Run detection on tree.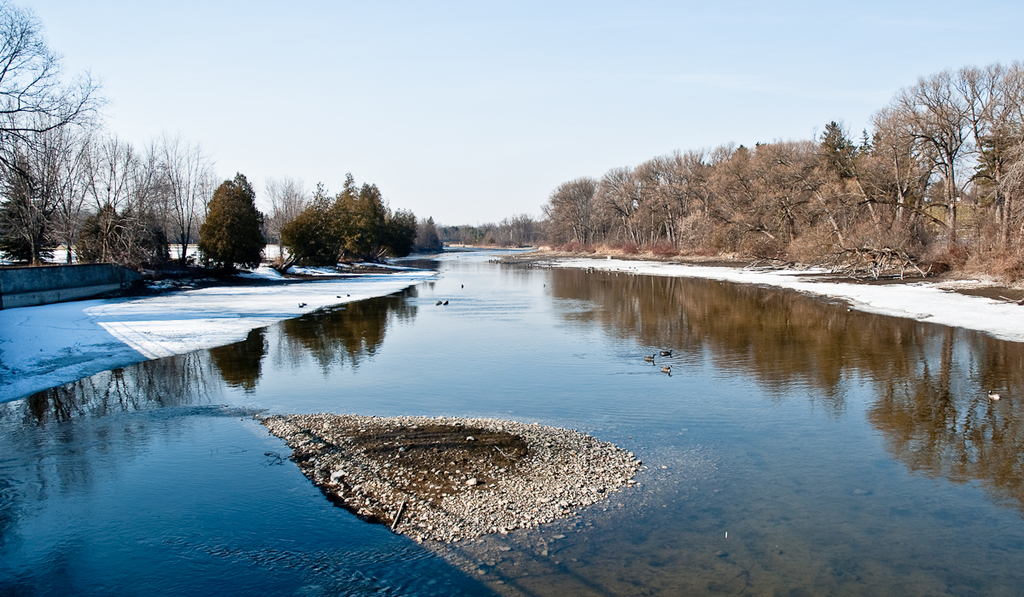
Result: [left=0, top=0, right=131, bottom=274].
